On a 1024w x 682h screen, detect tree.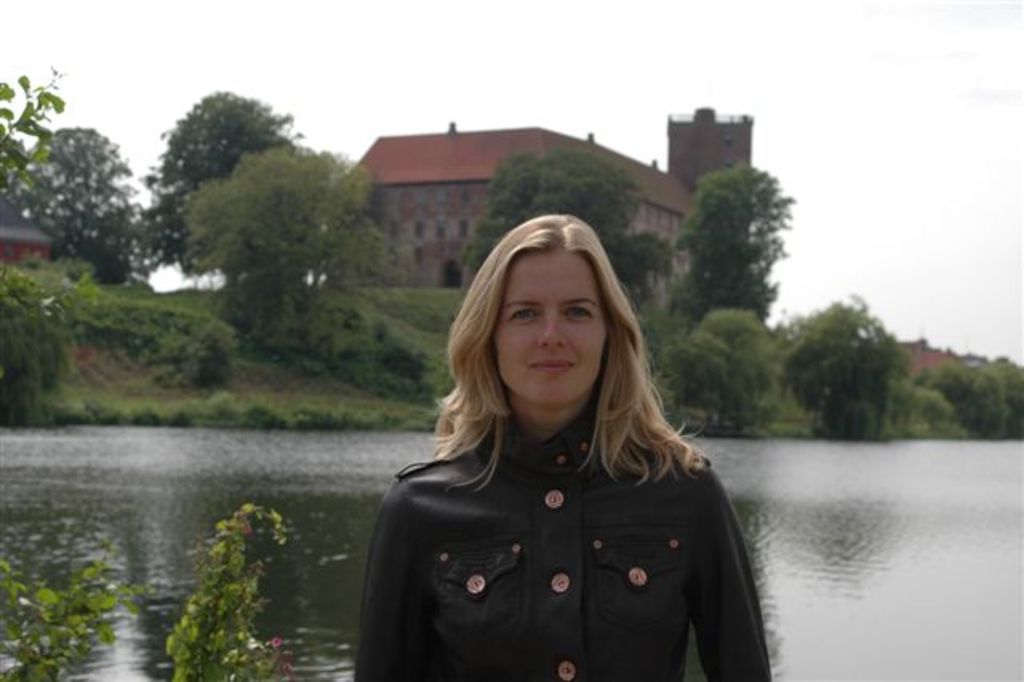
Rect(18, 93, 136, 287).
